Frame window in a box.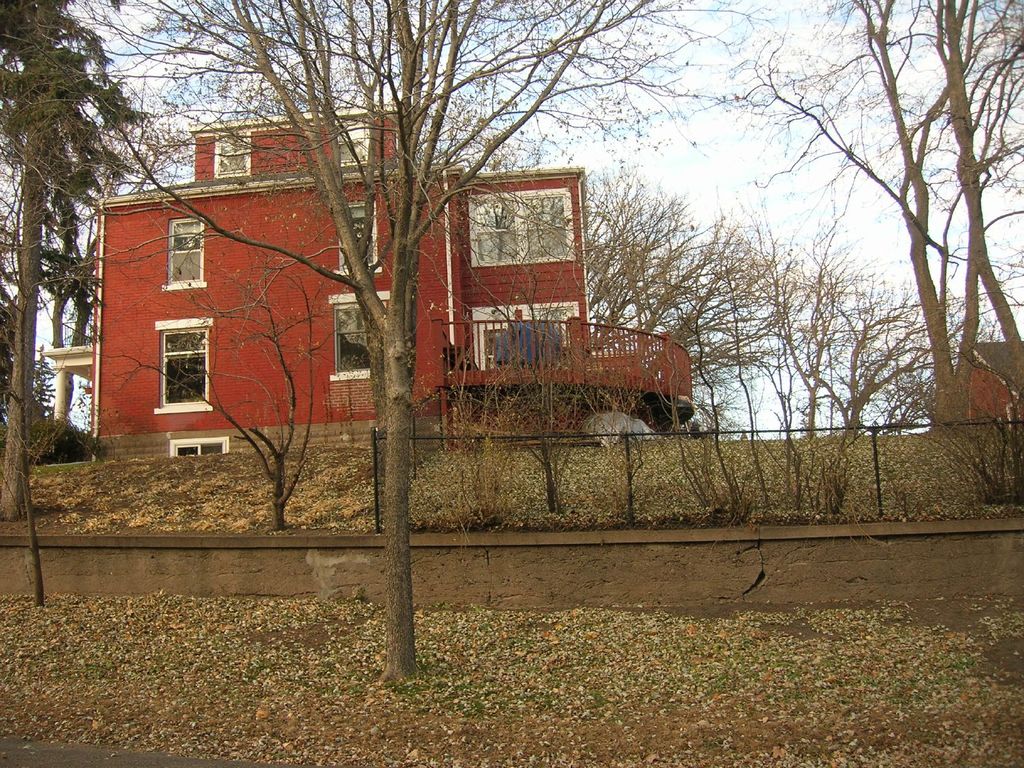
340,209,375,268.
